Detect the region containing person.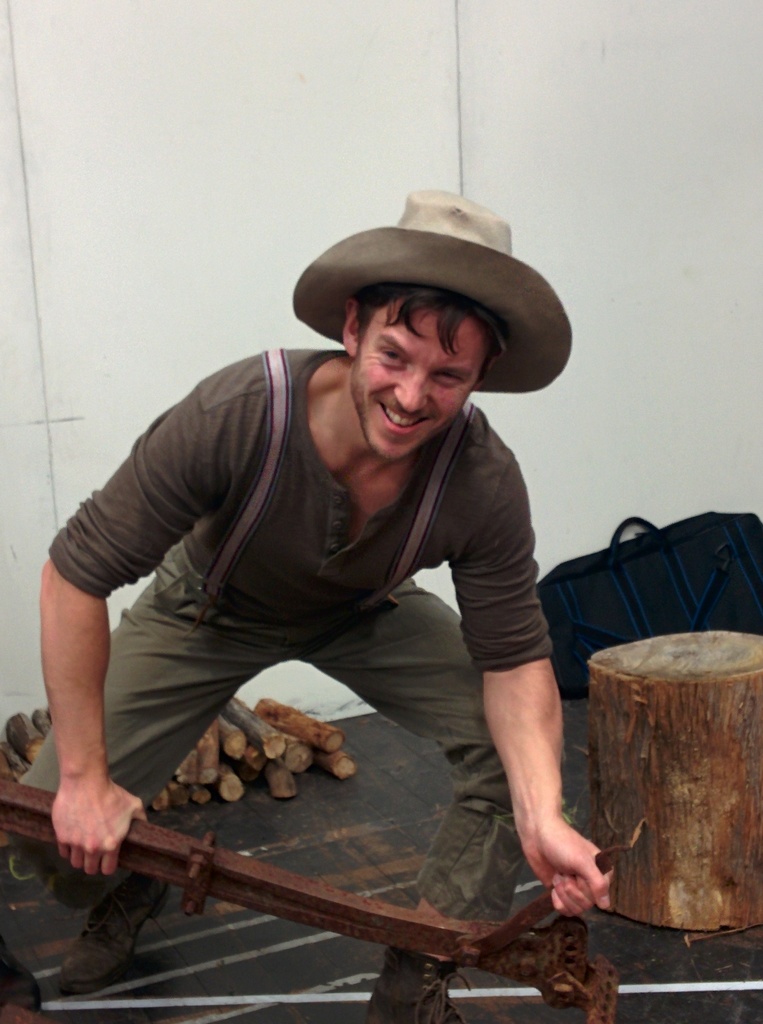
x1=58 y1=159 x2=615 y2=956.
